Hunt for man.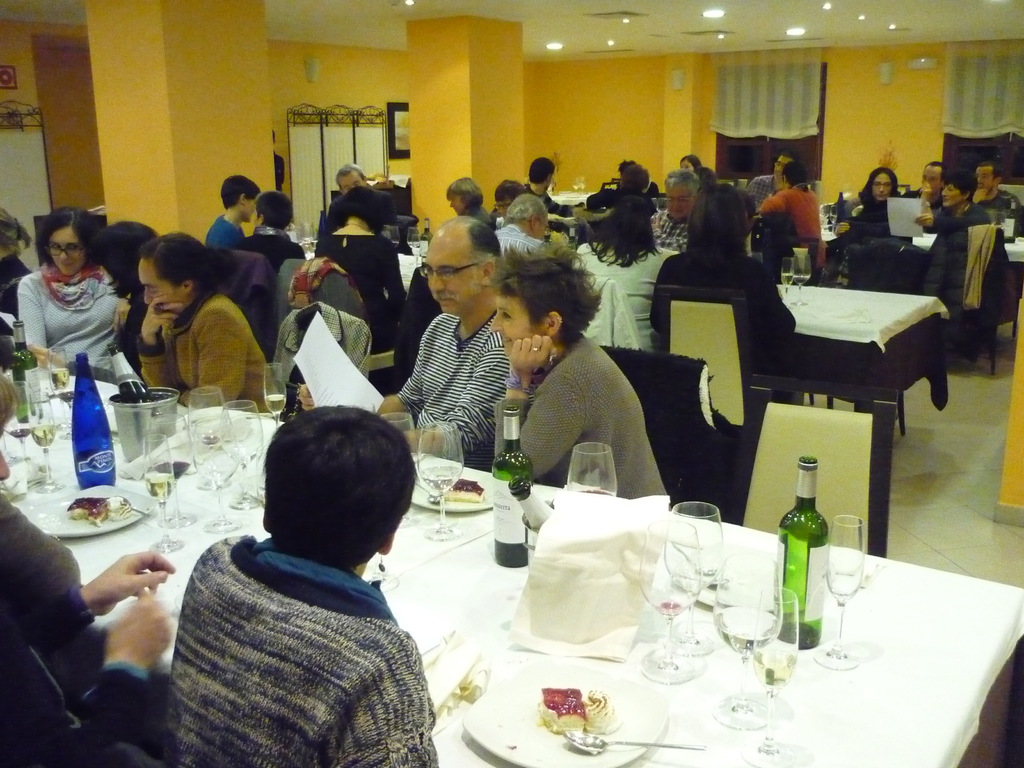
Hunted down at locate(644, 170, 729, 252).
